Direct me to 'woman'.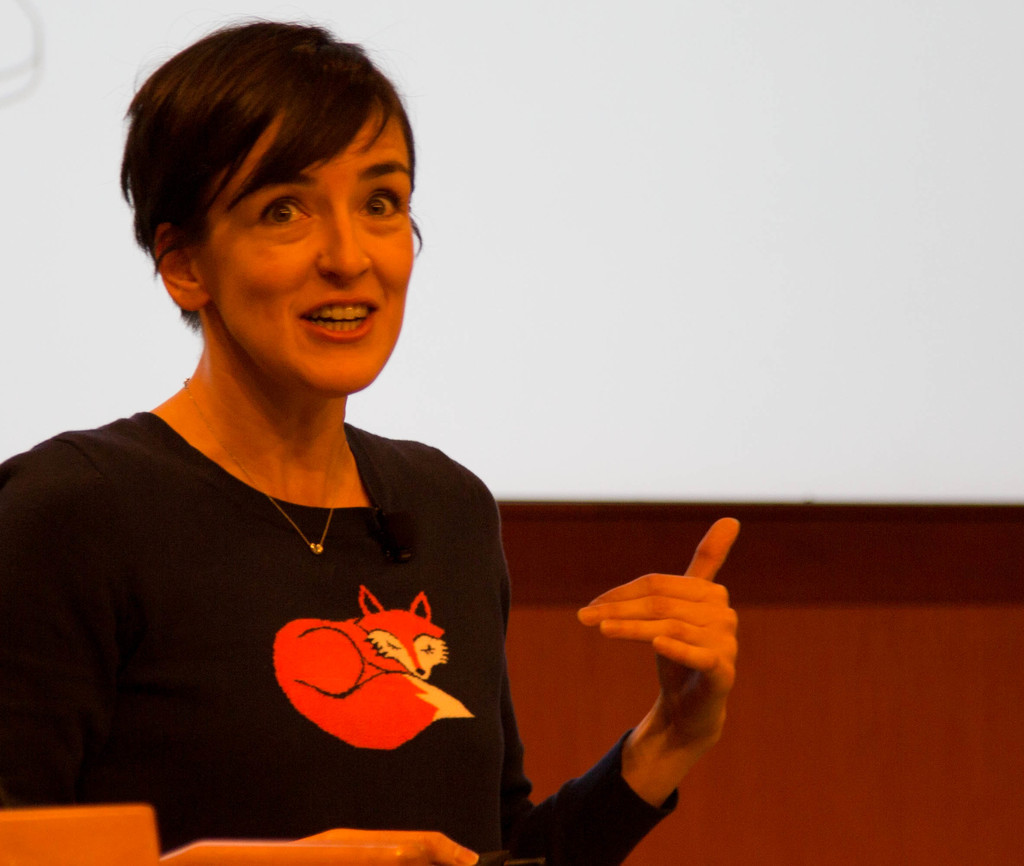
Direction: [0,18,739,865].
